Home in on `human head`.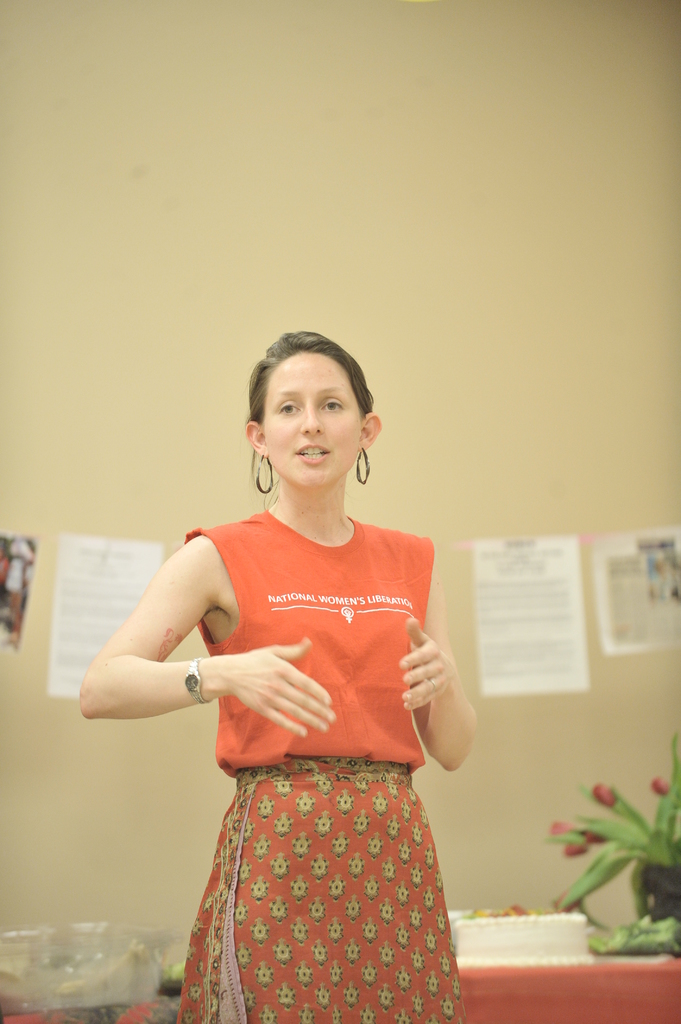
Homed in at 255 316 379 482.
